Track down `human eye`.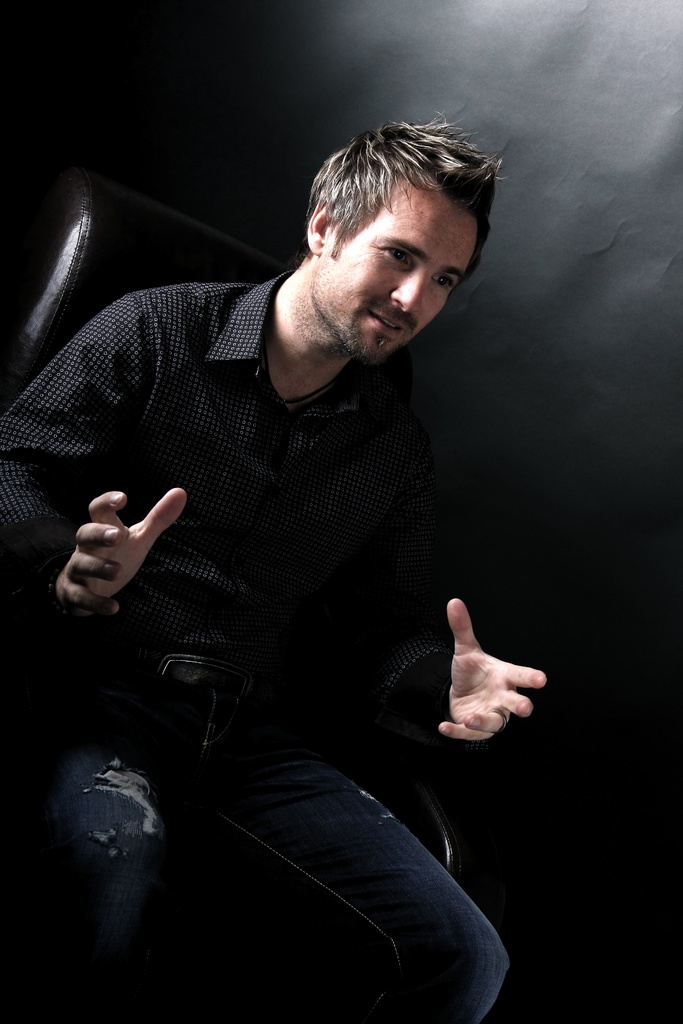
Tracked to x1=432 y1=273 x2=458 y2=291.
